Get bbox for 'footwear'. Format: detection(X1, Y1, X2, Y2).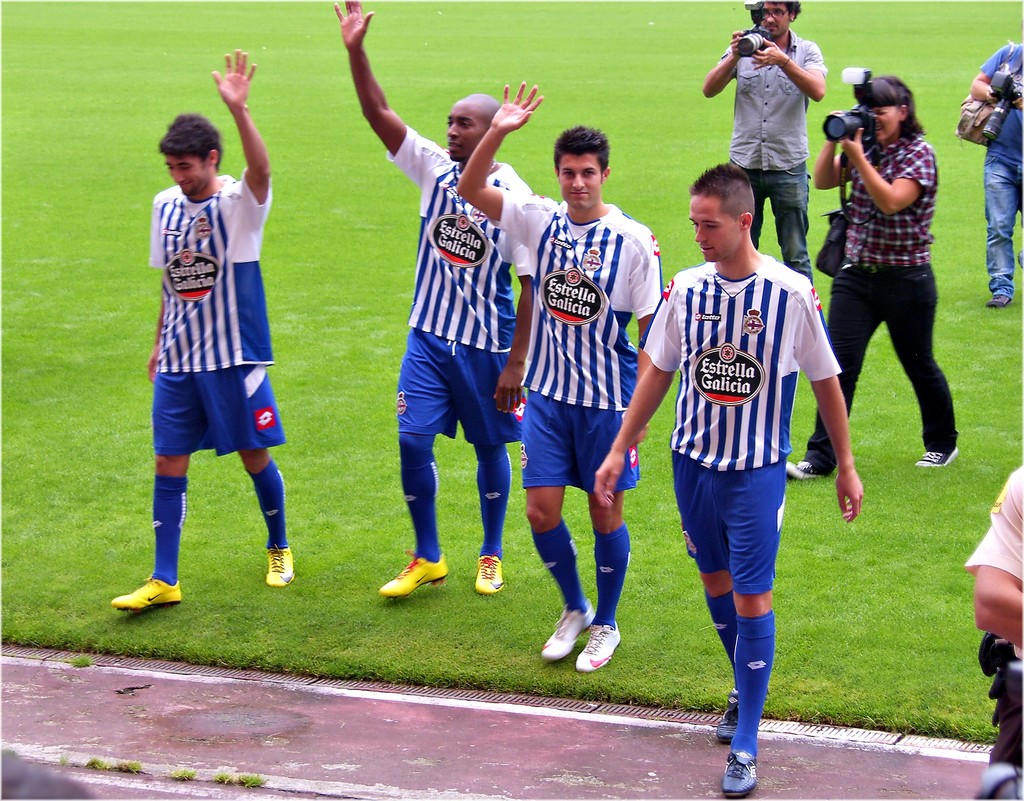
detection(473, 558, 503, 595).
